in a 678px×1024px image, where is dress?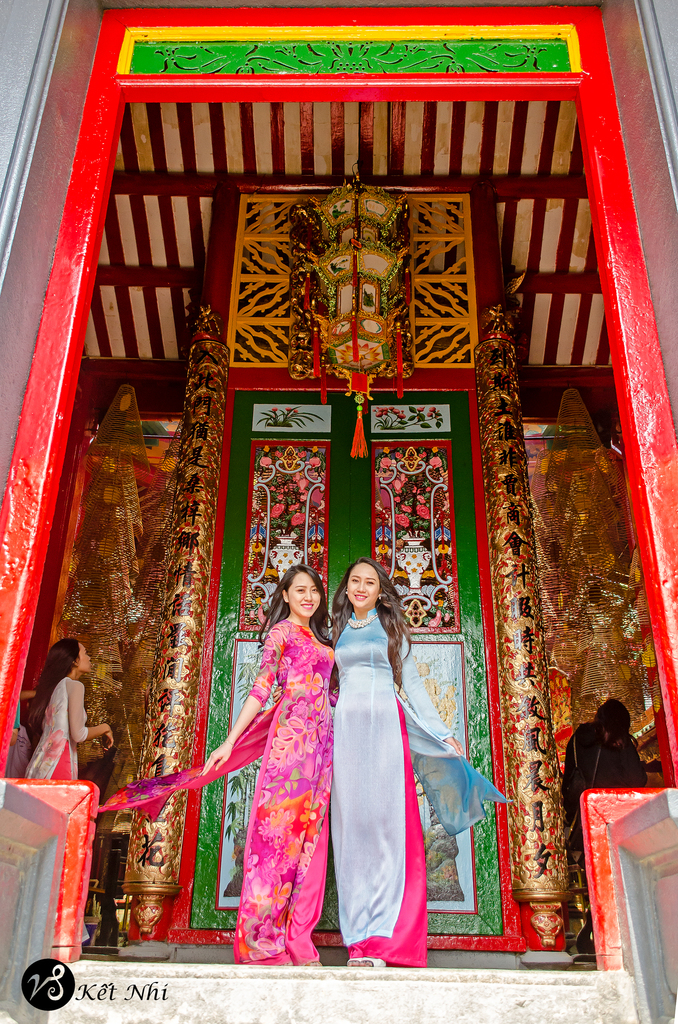
21,671,81,780.
